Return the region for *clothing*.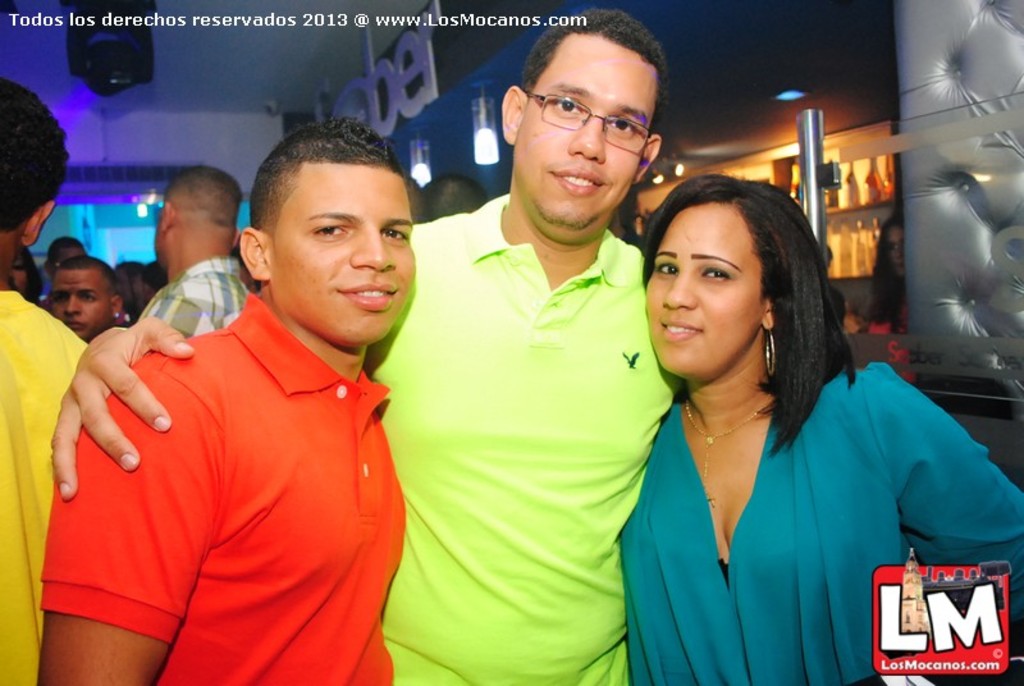
[28, 284, 398, 685].
